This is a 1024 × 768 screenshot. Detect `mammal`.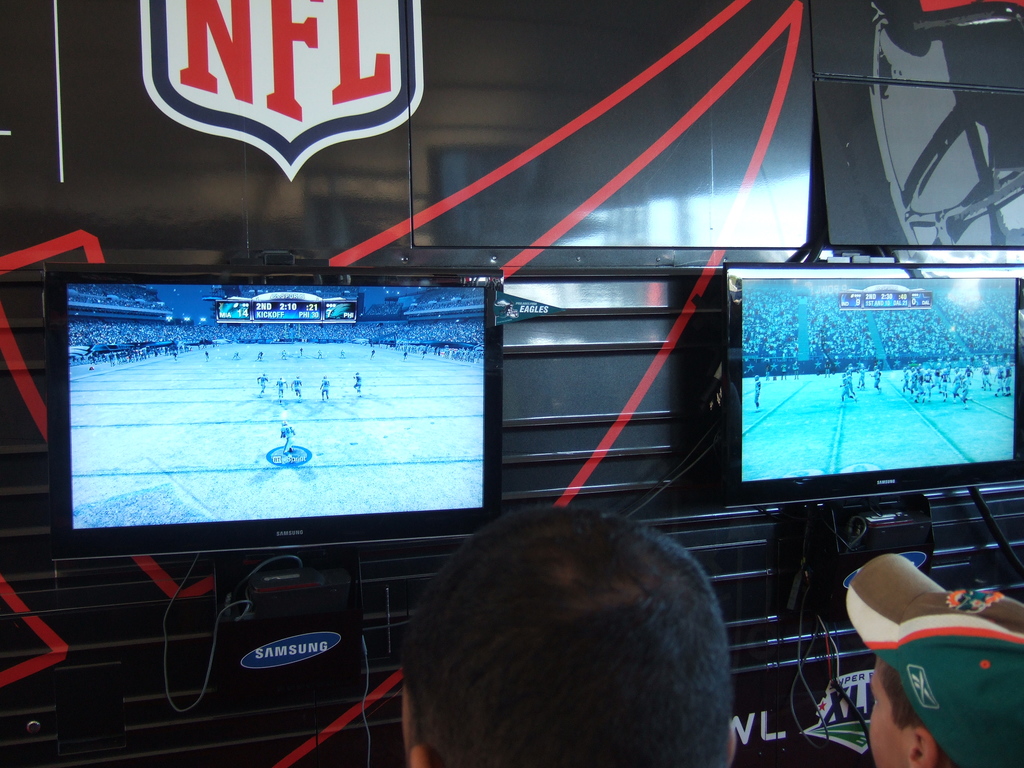
BBox(754, 373, 758, 408).
